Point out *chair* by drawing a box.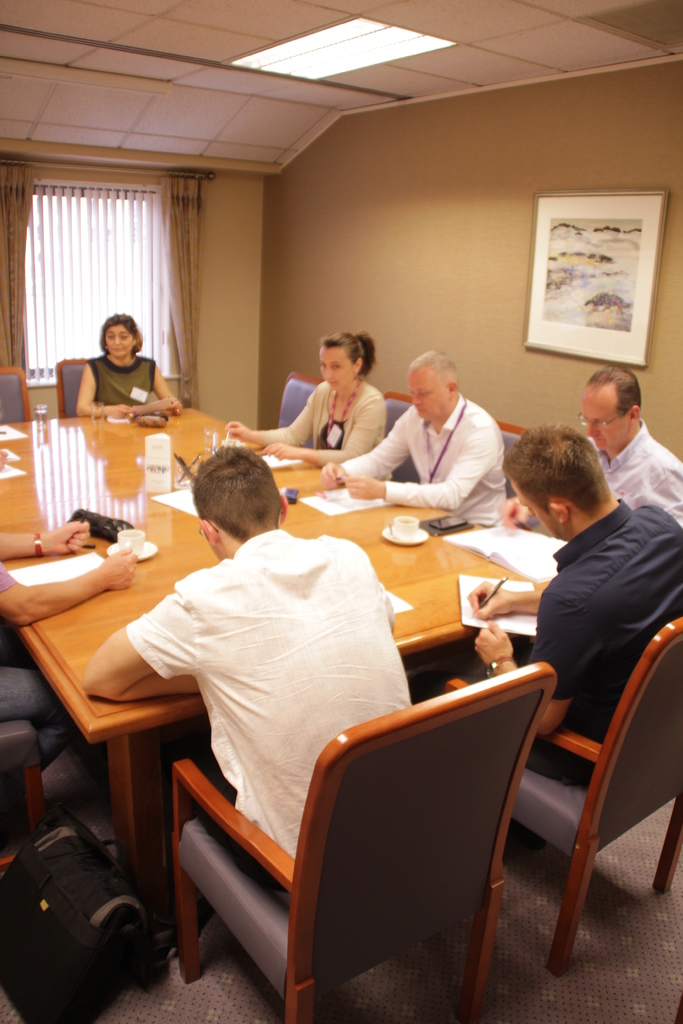
l=442, t=616, r=682, b=973.
